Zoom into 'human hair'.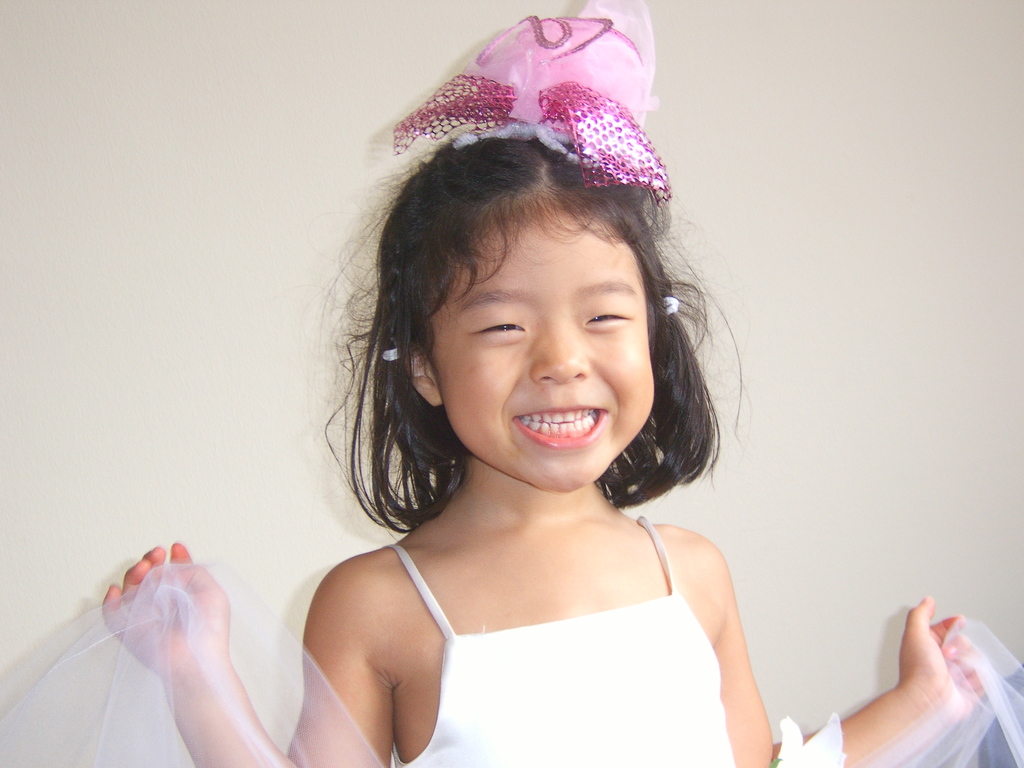
Zoom target: [x1=360, y1=120, x2=741, y2=518].
